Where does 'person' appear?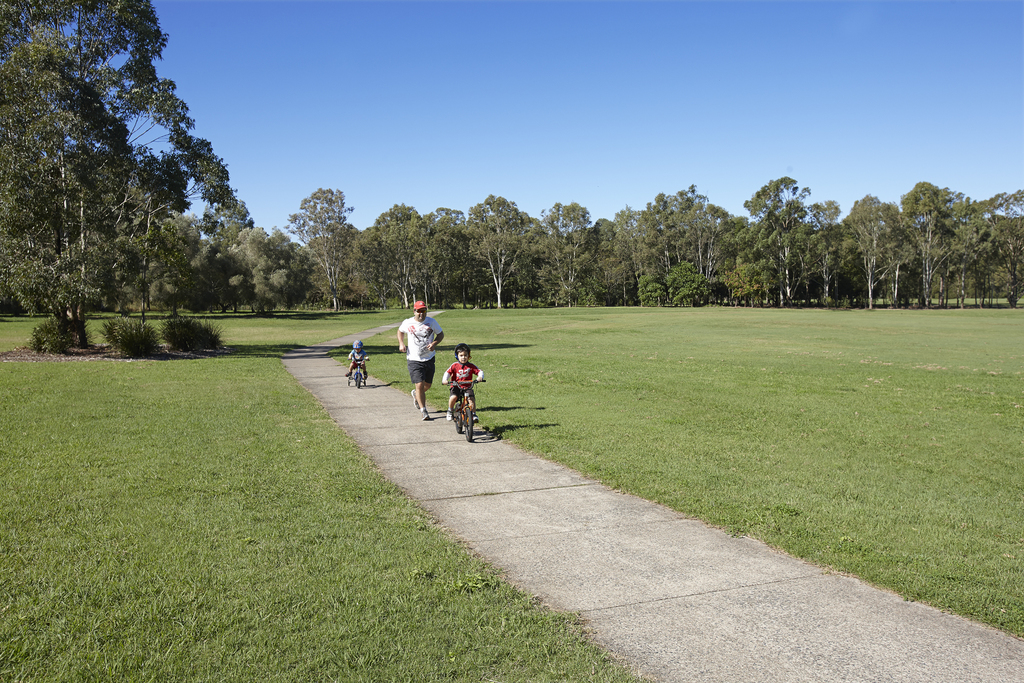
Appears at {"x1": 397, "y1": 301, "x2": 442, "y2": 415}.
